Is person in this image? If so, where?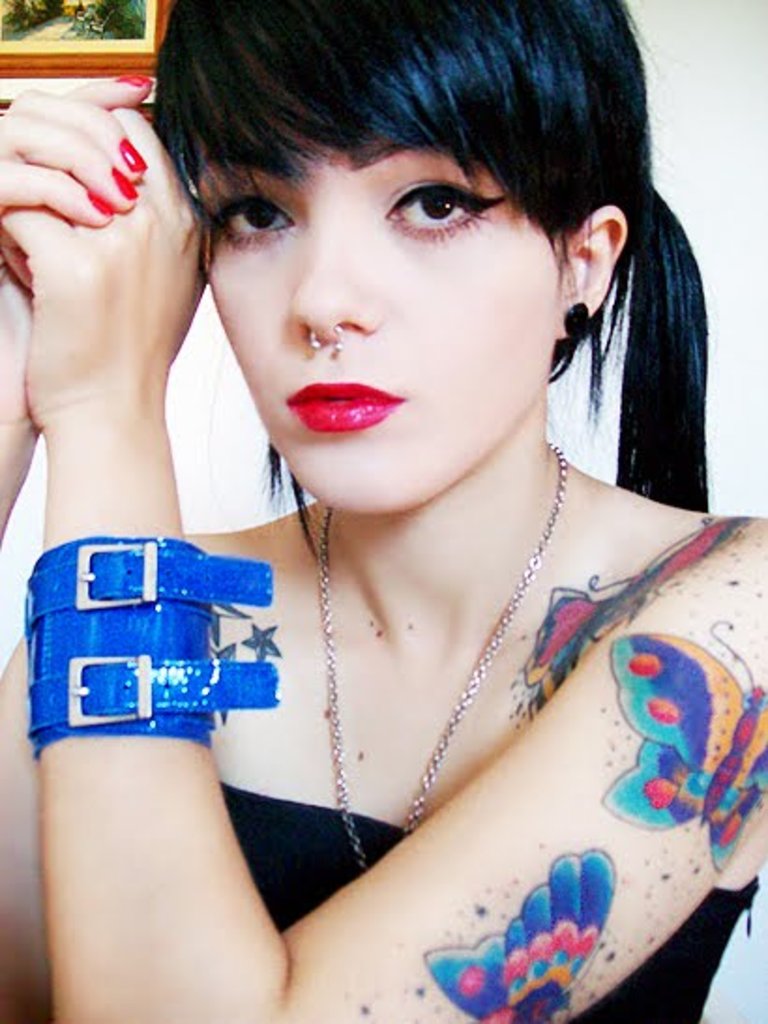
Yes, at bbox(0, 0, 766, 1022).
